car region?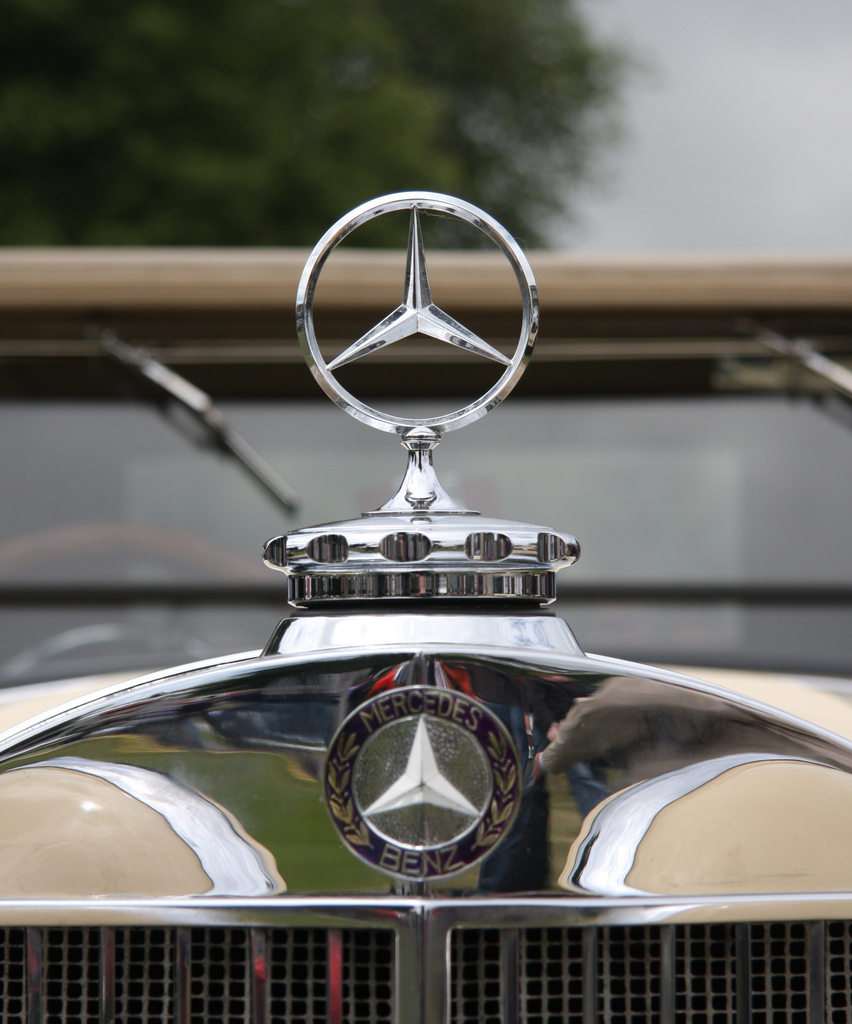
0/185/851/1023
